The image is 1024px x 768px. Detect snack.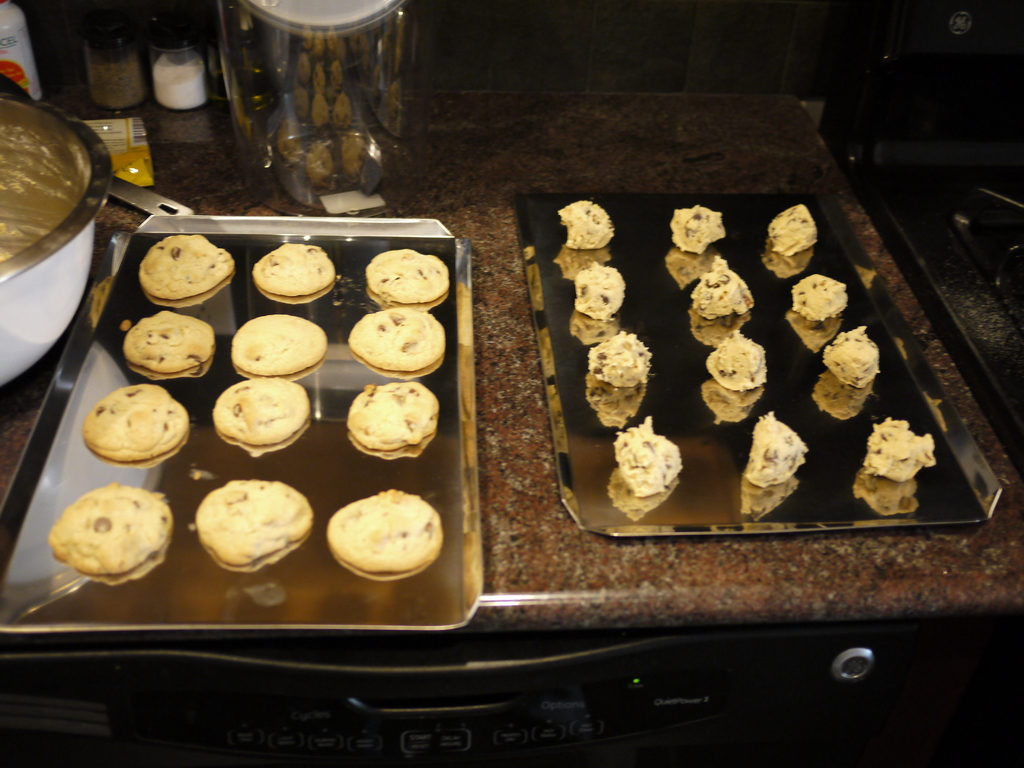
Detection: pyautogui.locateOnScreen(789, 269, 854, 317).
